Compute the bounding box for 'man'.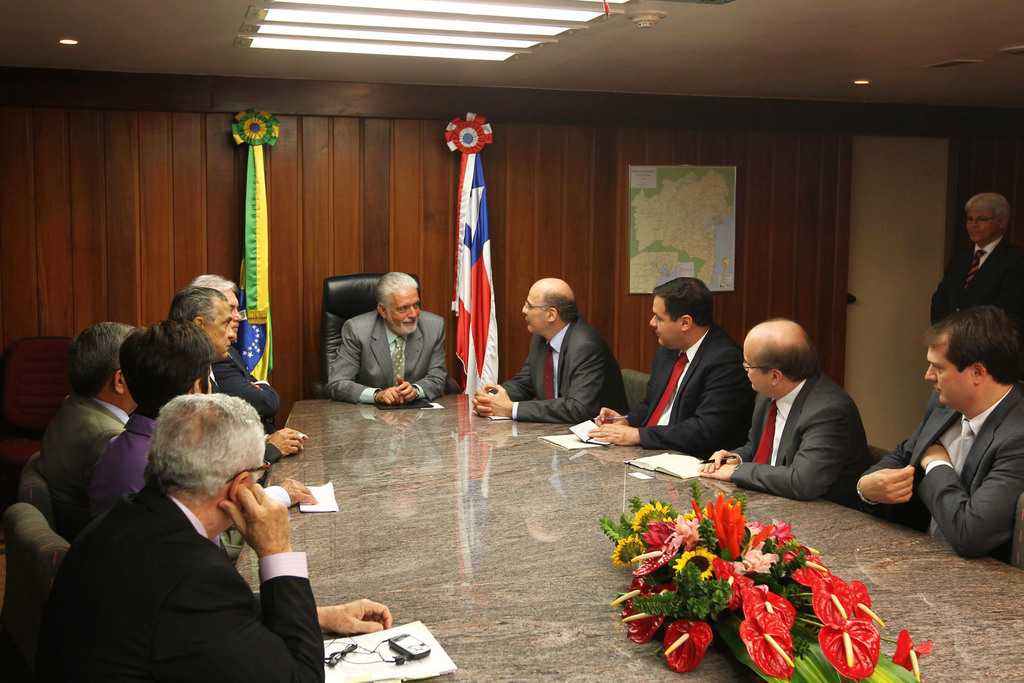
[186, 268, 280, 432].
